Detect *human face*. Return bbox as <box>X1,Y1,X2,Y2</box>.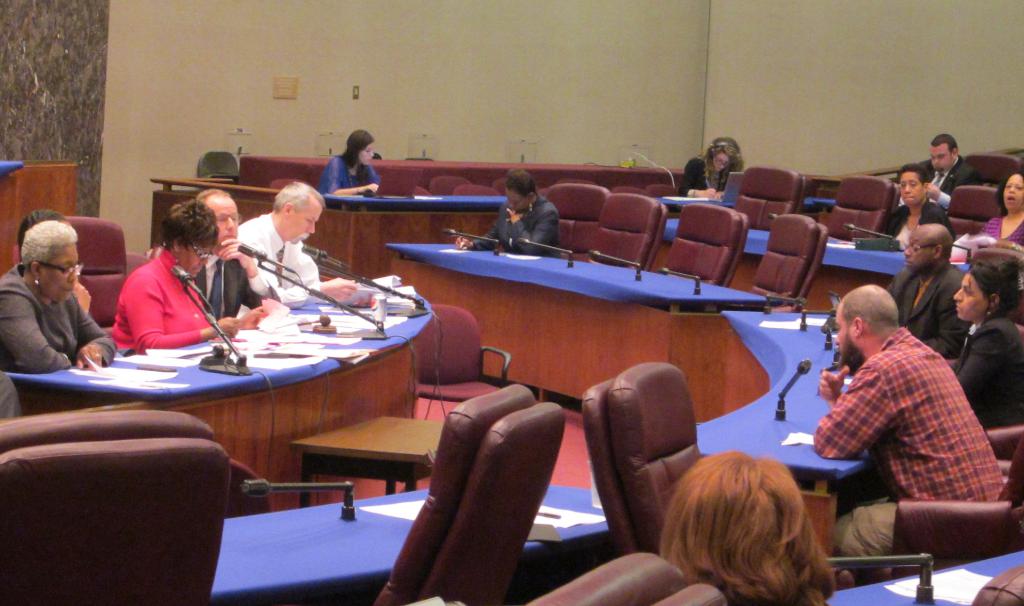
<box>949,266,989,323</box>.
